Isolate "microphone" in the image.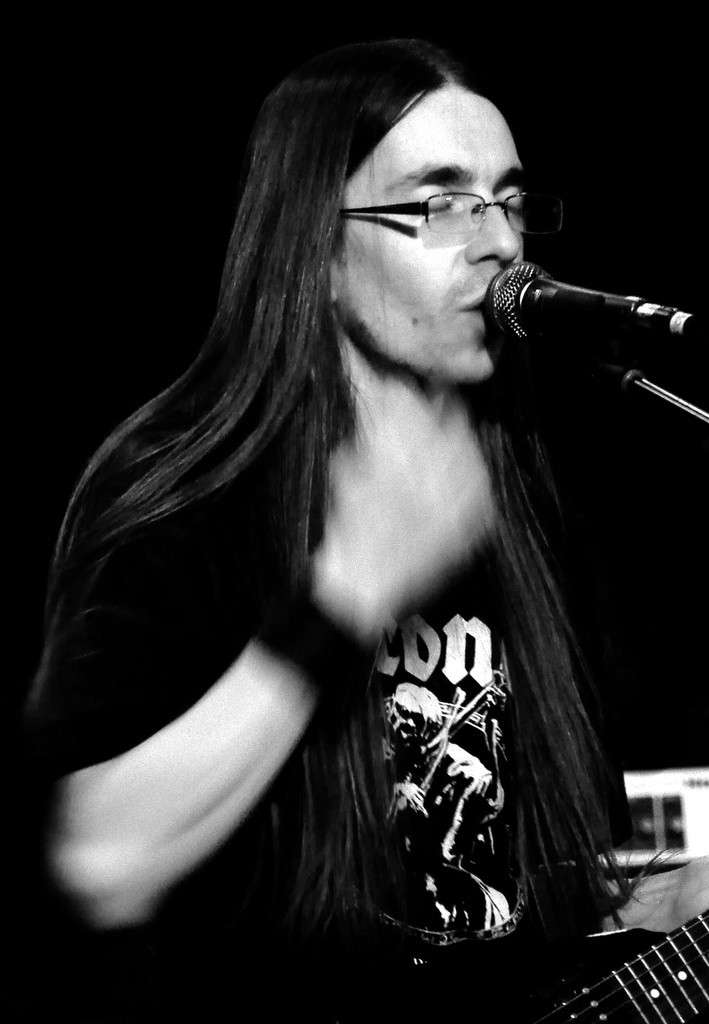
Isolated region: [x1=488, y1=241, x2=686, y2=372].
